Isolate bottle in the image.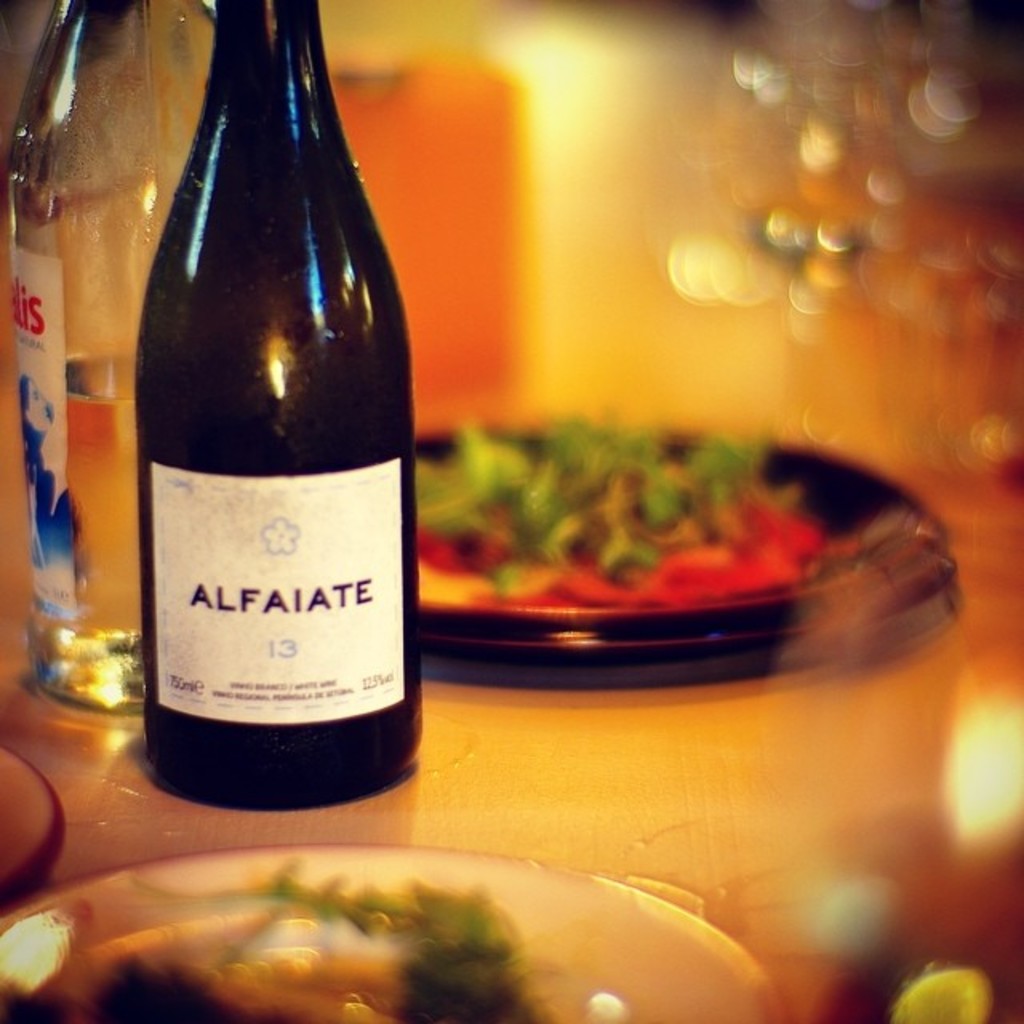
Isolated region: <box>141,0,442,811</box>.
